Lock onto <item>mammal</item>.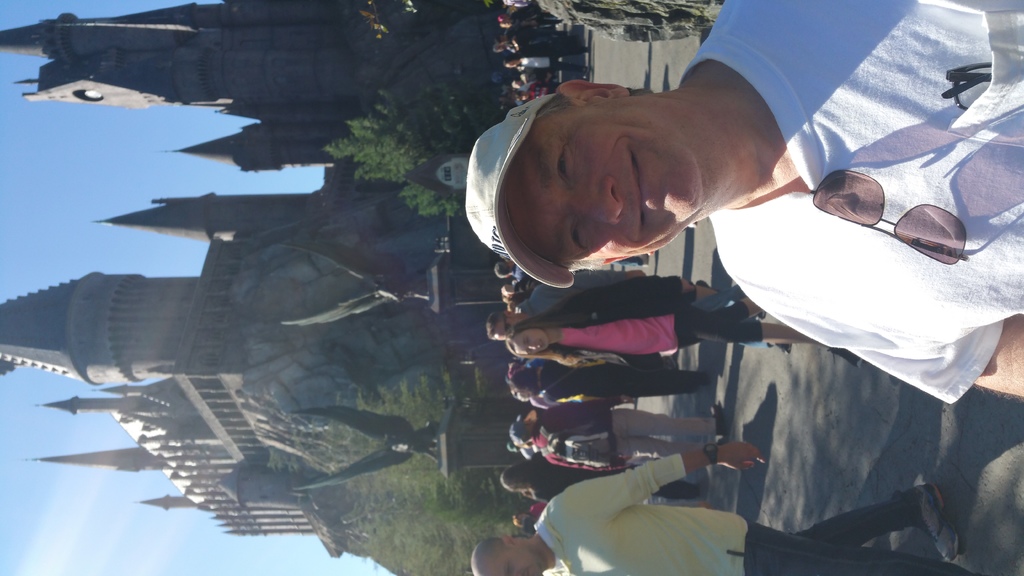
Locked: [474, 436, 982, 575].
